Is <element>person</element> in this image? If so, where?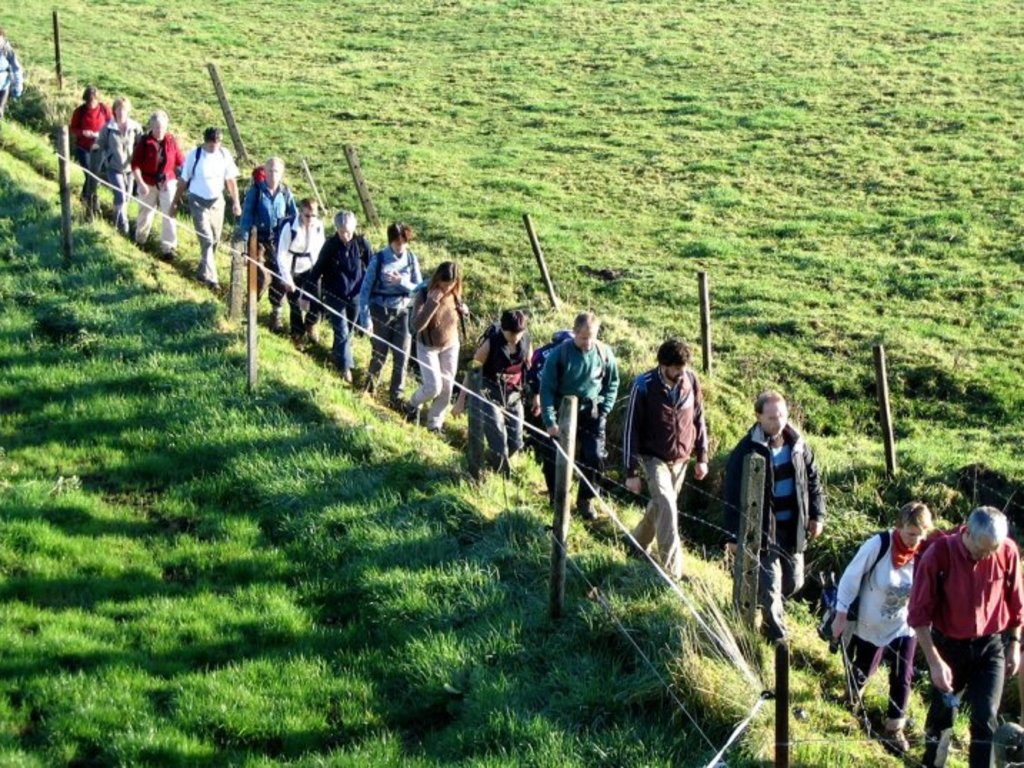
Yes, at rect(278, 193, 336, 341).
